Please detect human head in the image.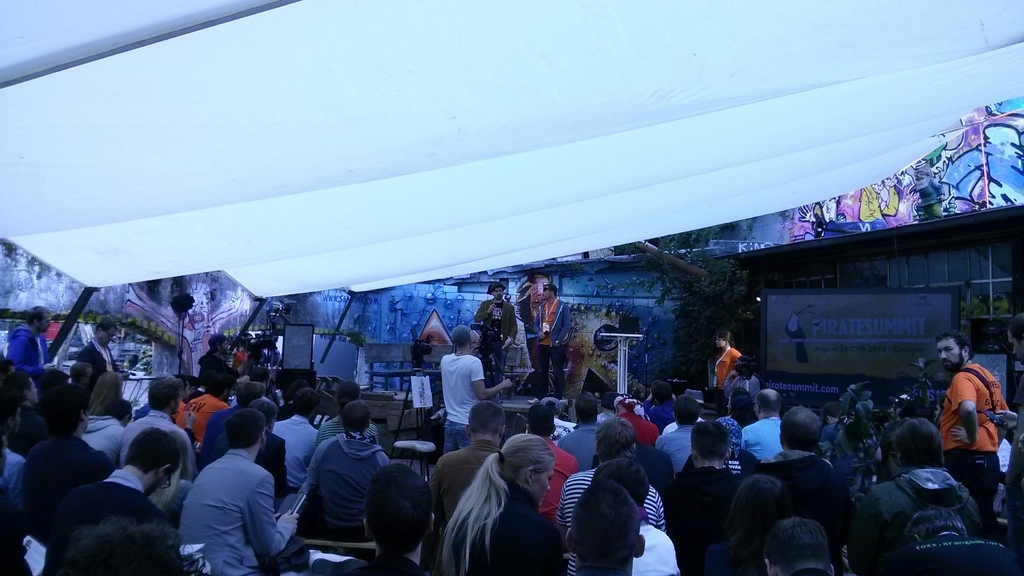
x1=1004 y1=308 x2=1023 y2=364.
